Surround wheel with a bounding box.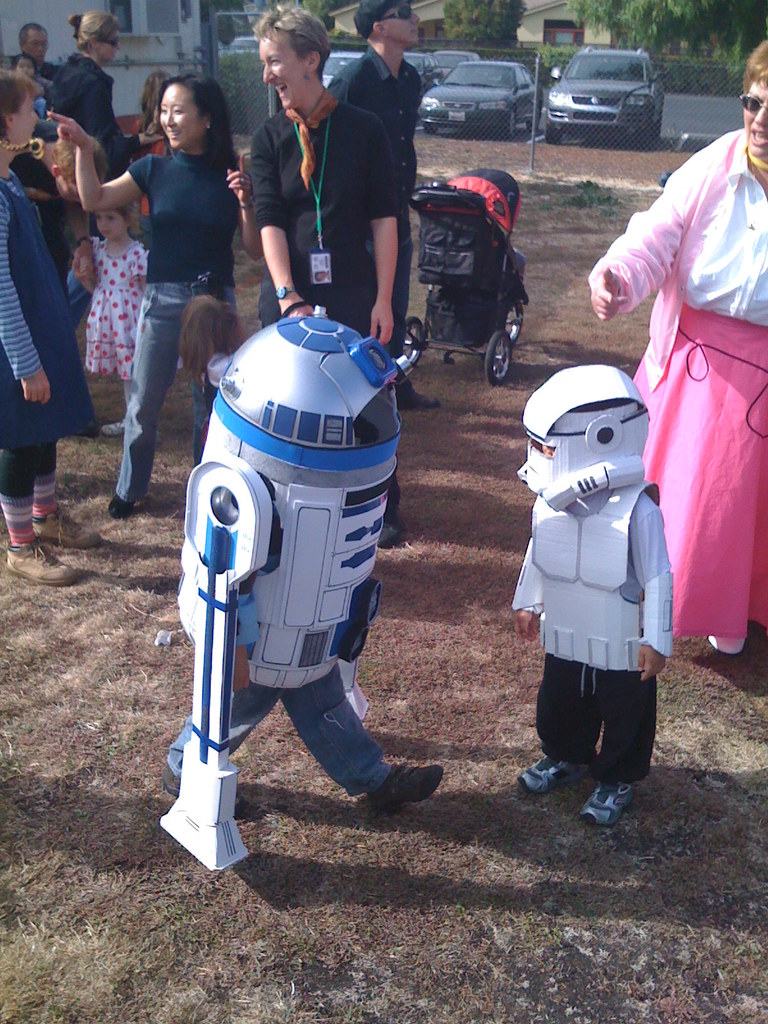
region(501, 109, 518, 141).
